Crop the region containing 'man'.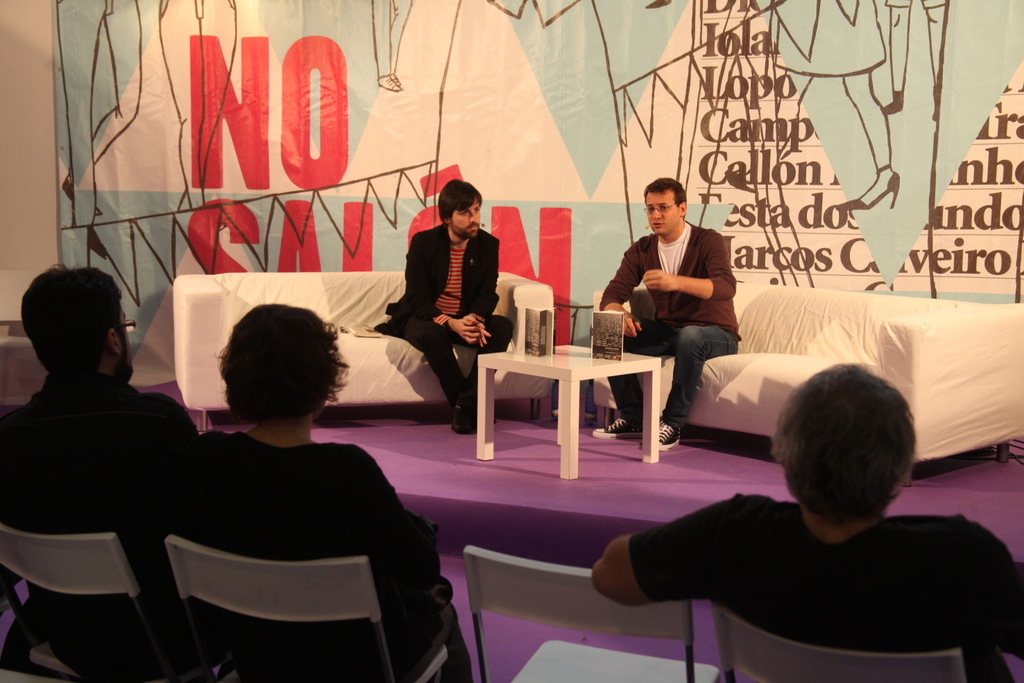
Crop region: bbox=[597, 185, 760, 435].
